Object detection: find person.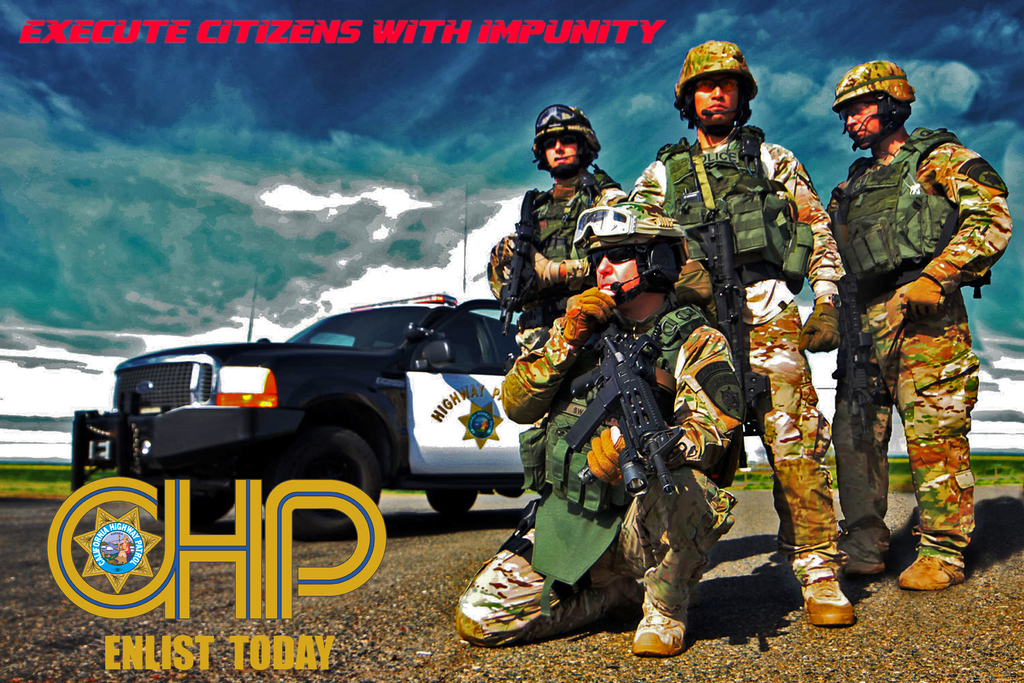
<region>479, 103, 630, 514</region>.
